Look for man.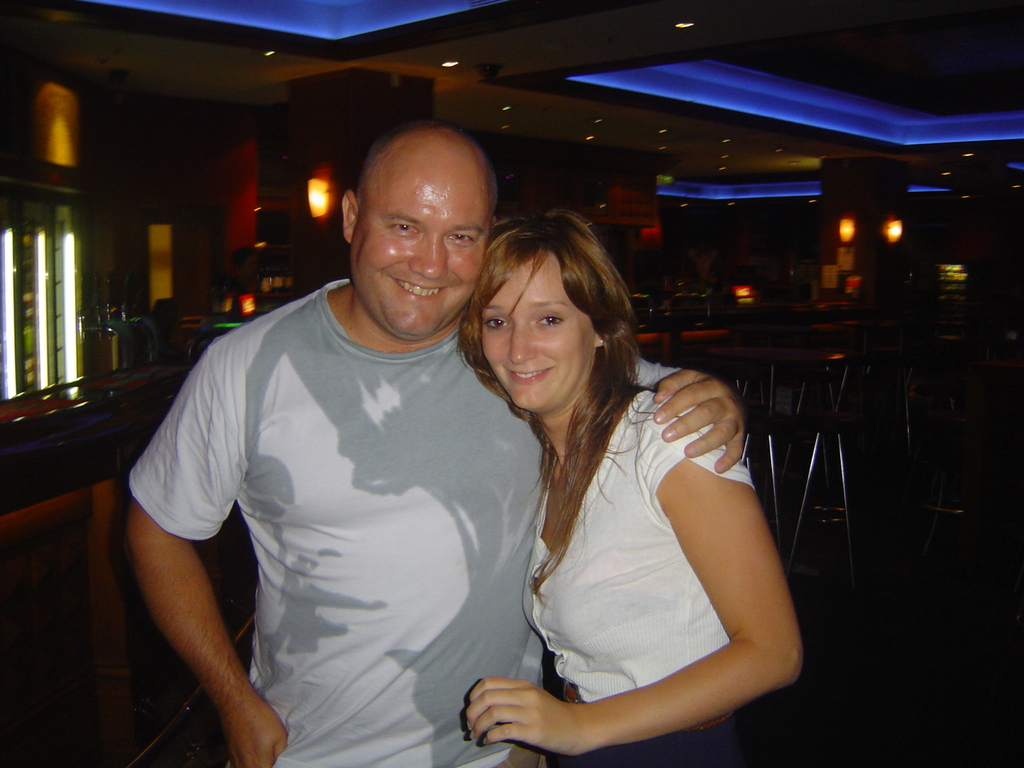
Found: bbox(148, 120, 574, 767).
